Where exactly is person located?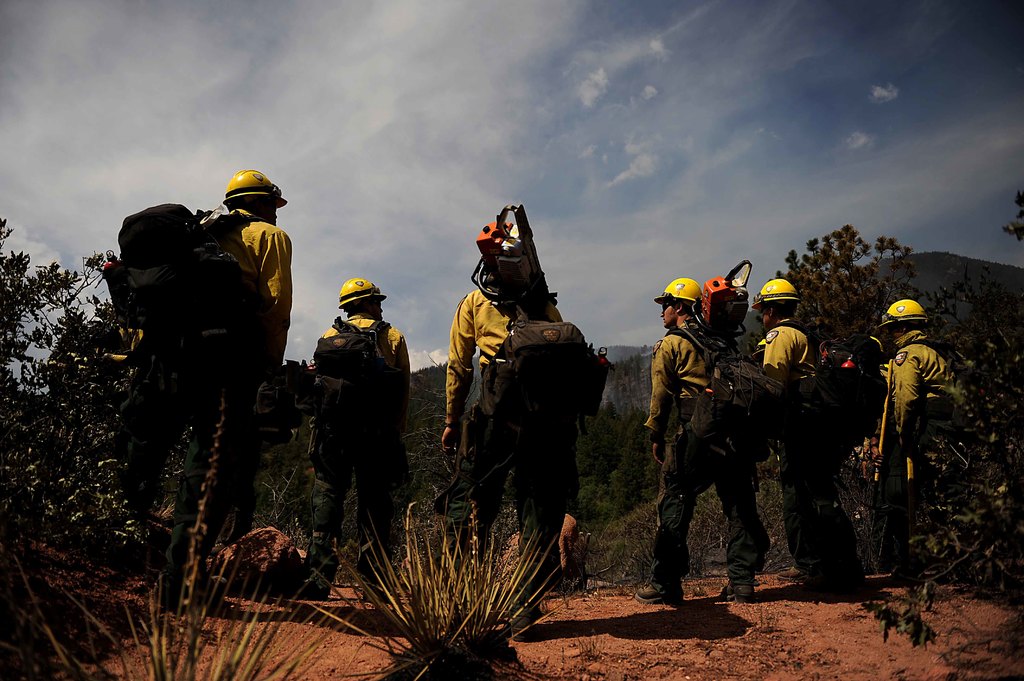
Its bounding box is pyautogui.locateOnScreen(878, 288, 961, 566).
